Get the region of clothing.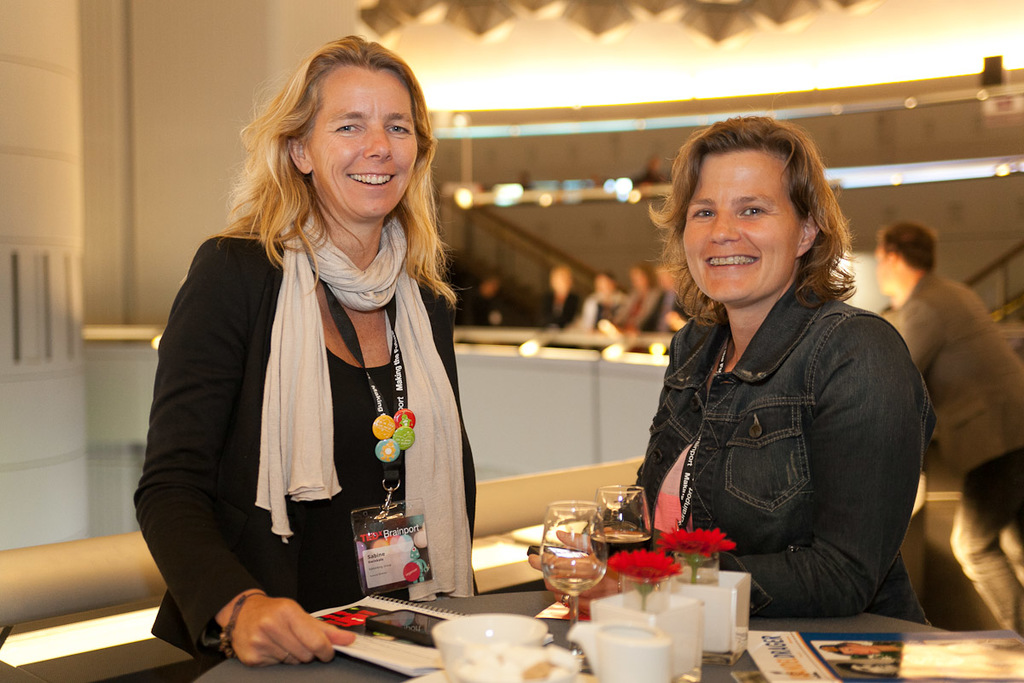
detection(887, 264, 1023, 633).
